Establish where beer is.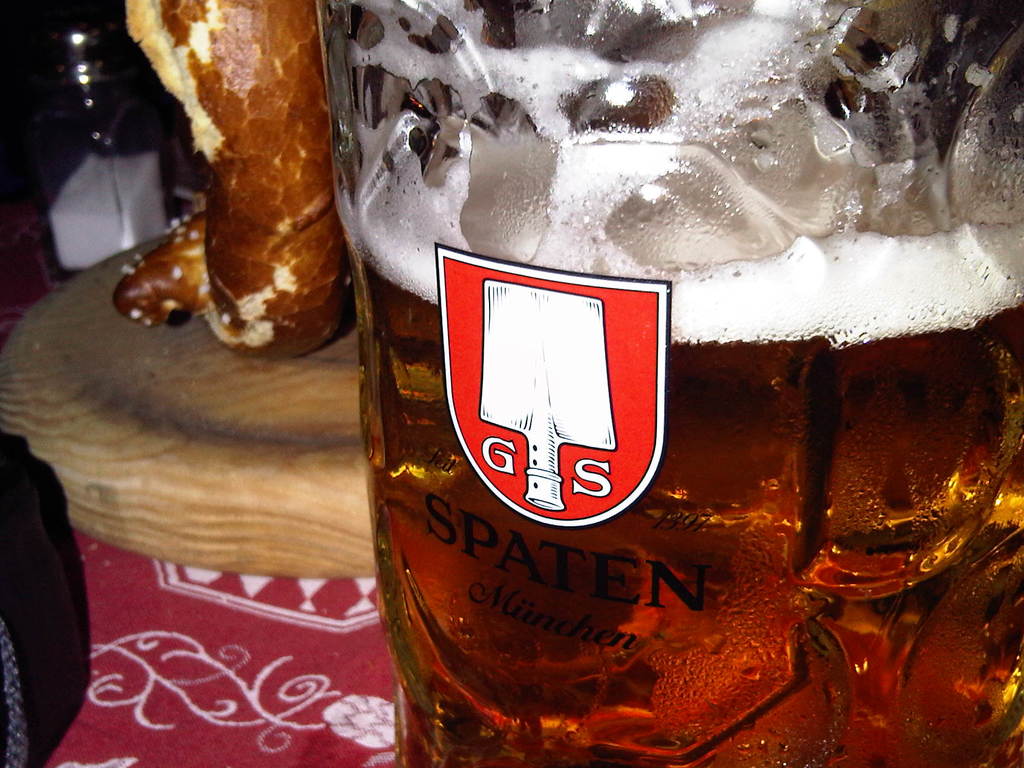
Established at BBox(358, 0, 1020, 766).
